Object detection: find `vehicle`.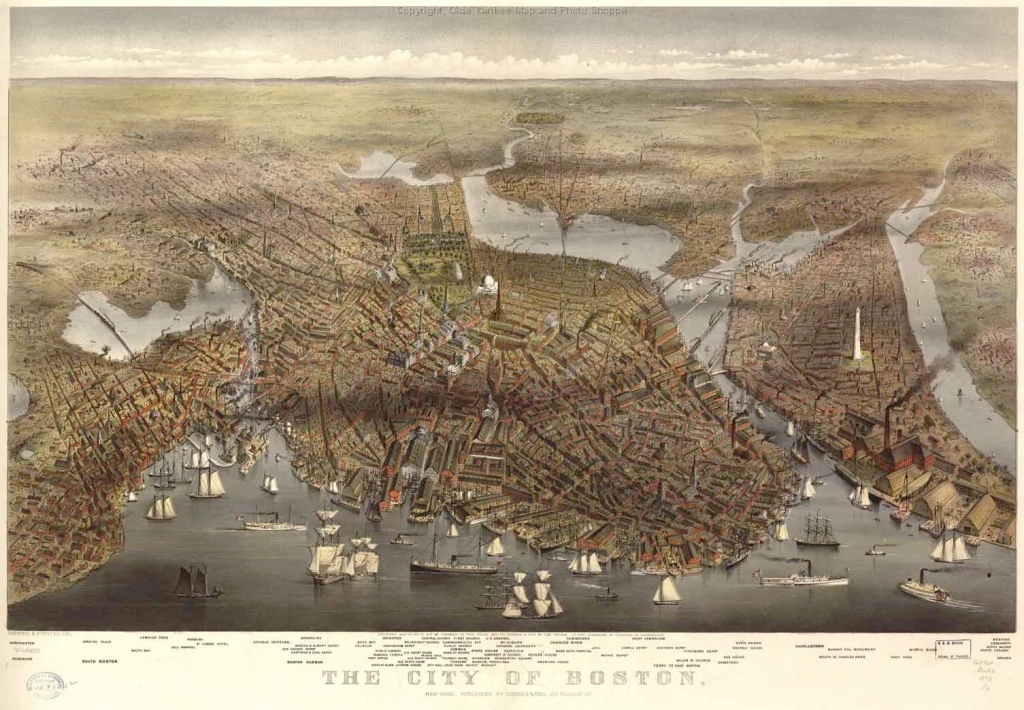
pyautogui.locateOnScreen(783, 415, 803, 439).
